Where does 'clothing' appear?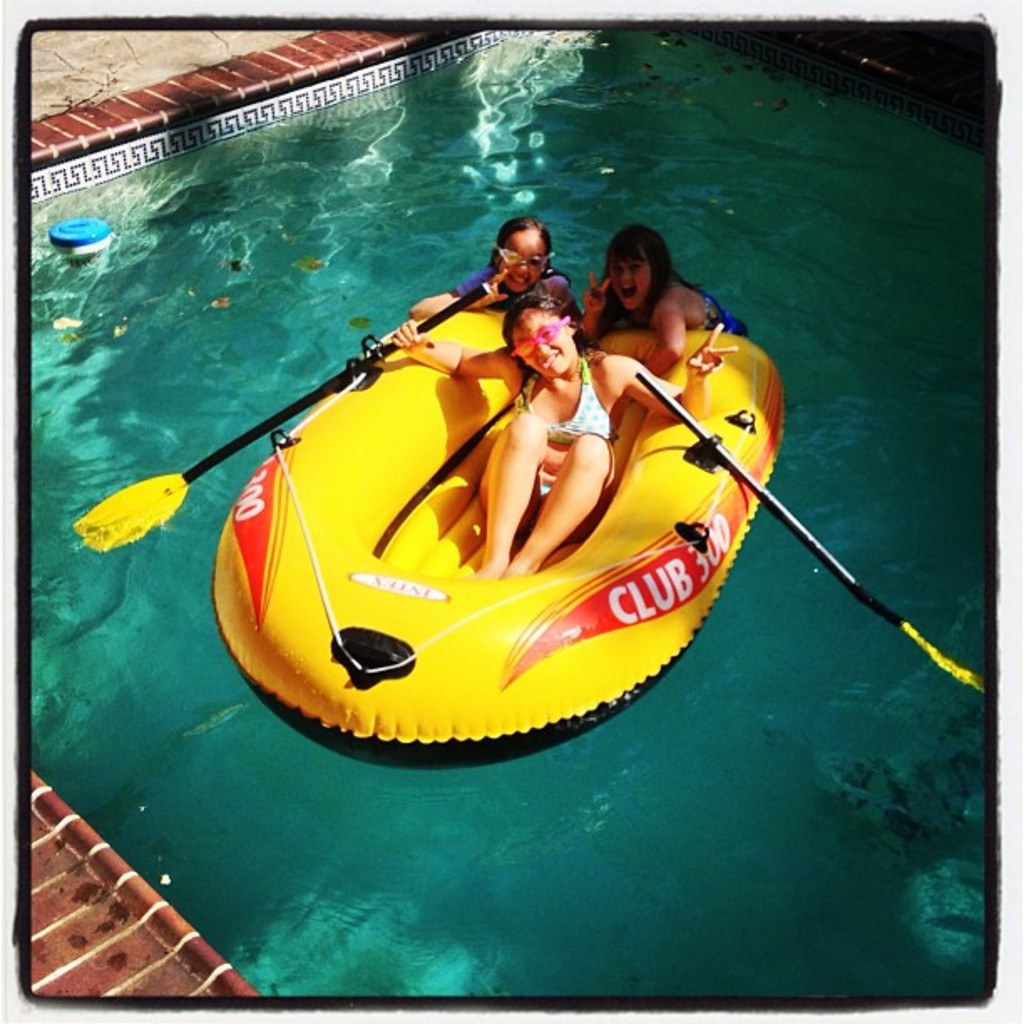
Appears at [457,271,582,323].
